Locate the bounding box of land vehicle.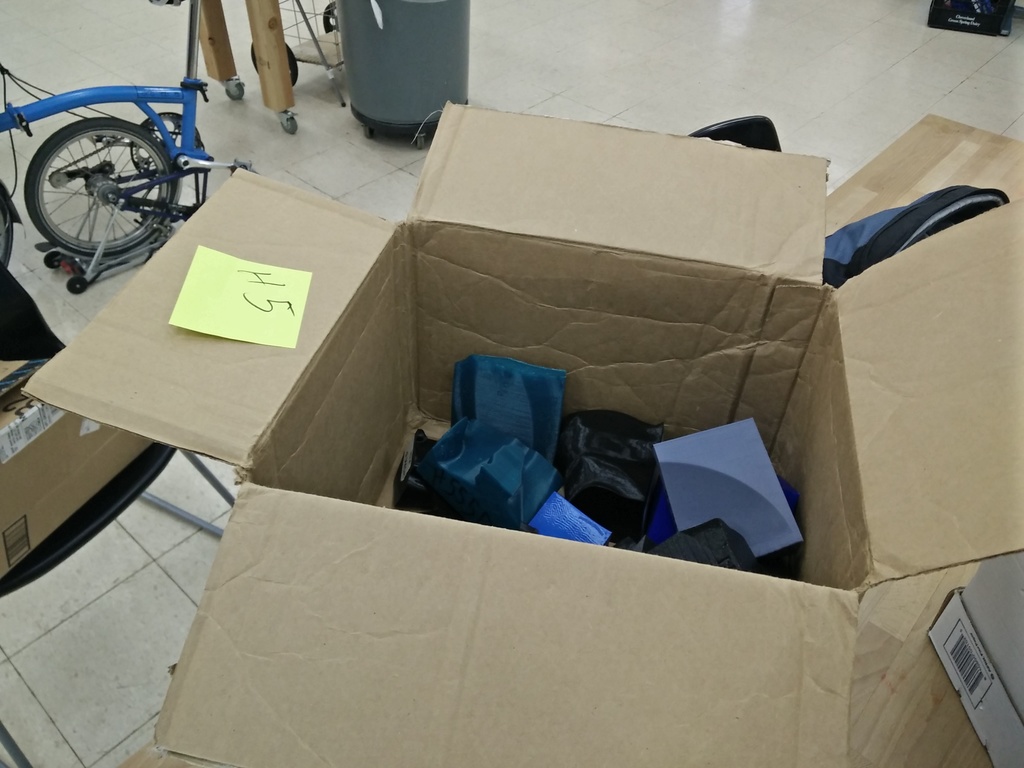
Bounding box: {"x1": 0, "y1": 23, "x2": 242, "y2": 291}.
